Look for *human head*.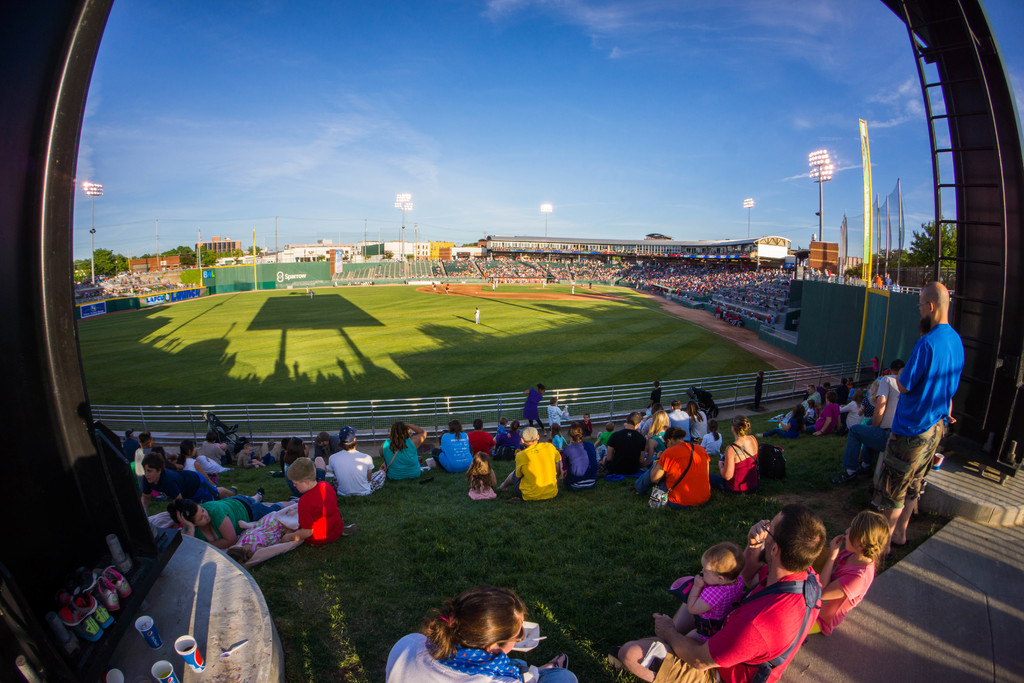
Found: left=822, top=383, right=830, bottom=390.
